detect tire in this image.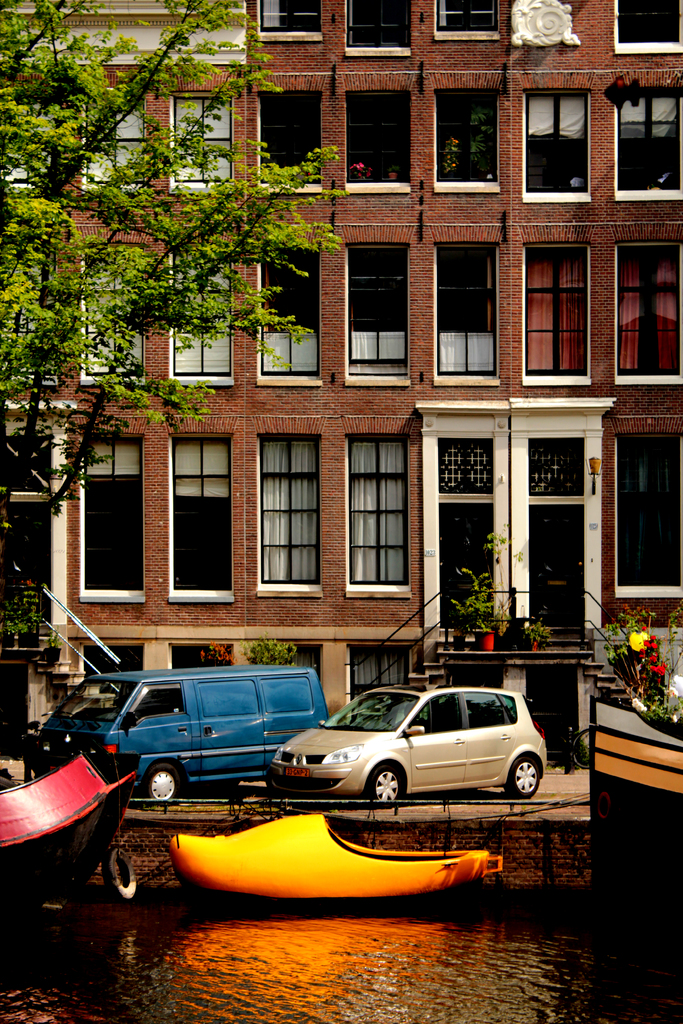
Detection: [365, 767, 399, 805].
